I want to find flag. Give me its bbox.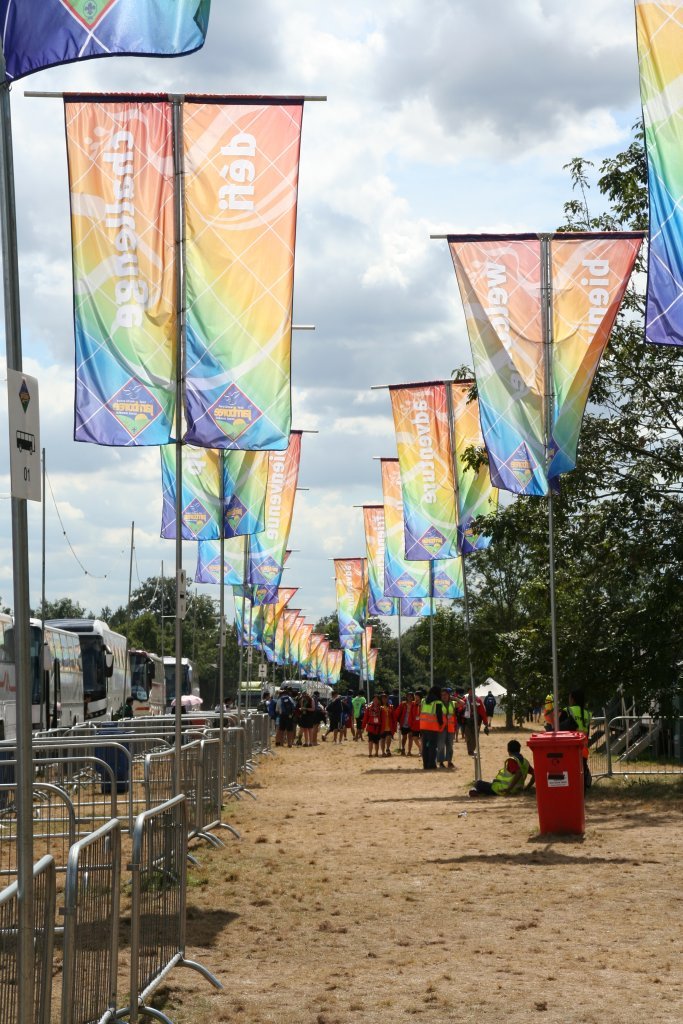
l=60, t=90, r=302, b=448.
